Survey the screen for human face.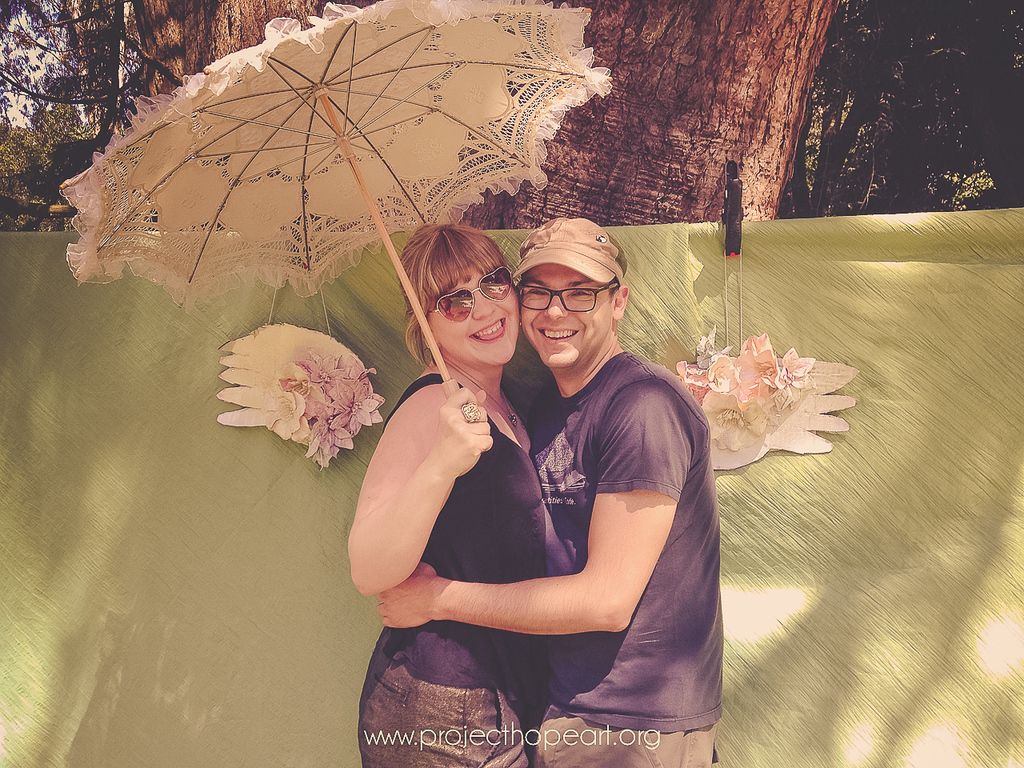
Survey found: crop(429, 254, 526, 366).
